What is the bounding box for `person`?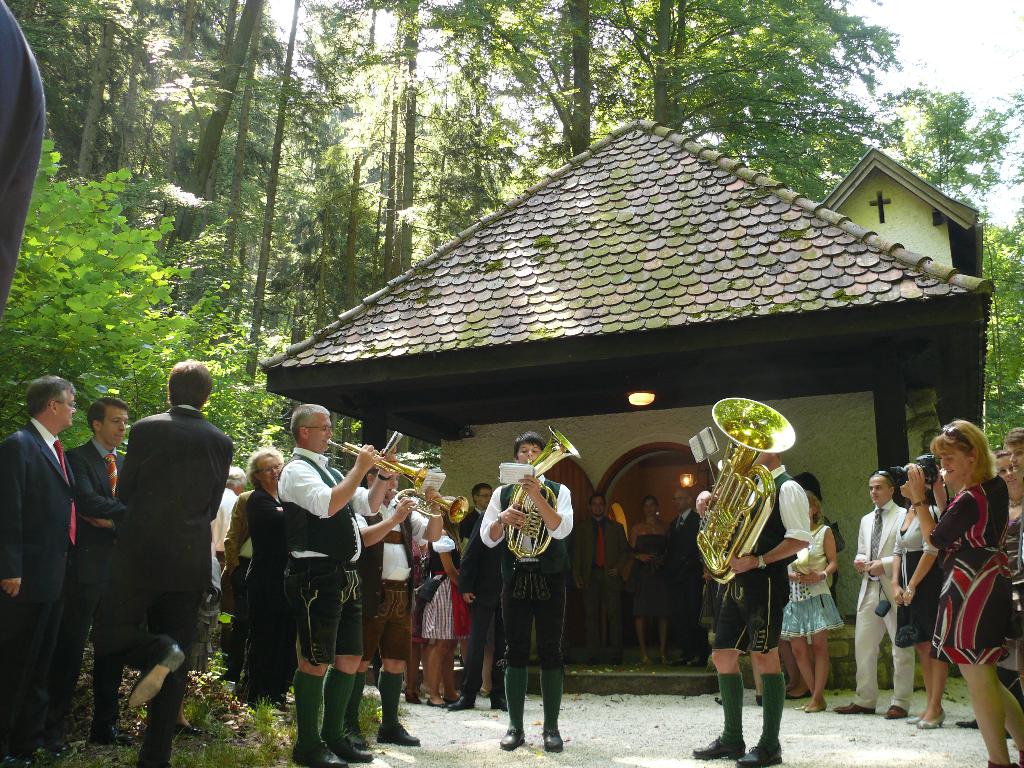
[x1=991, y1=444, x2=1023, y2=720].
